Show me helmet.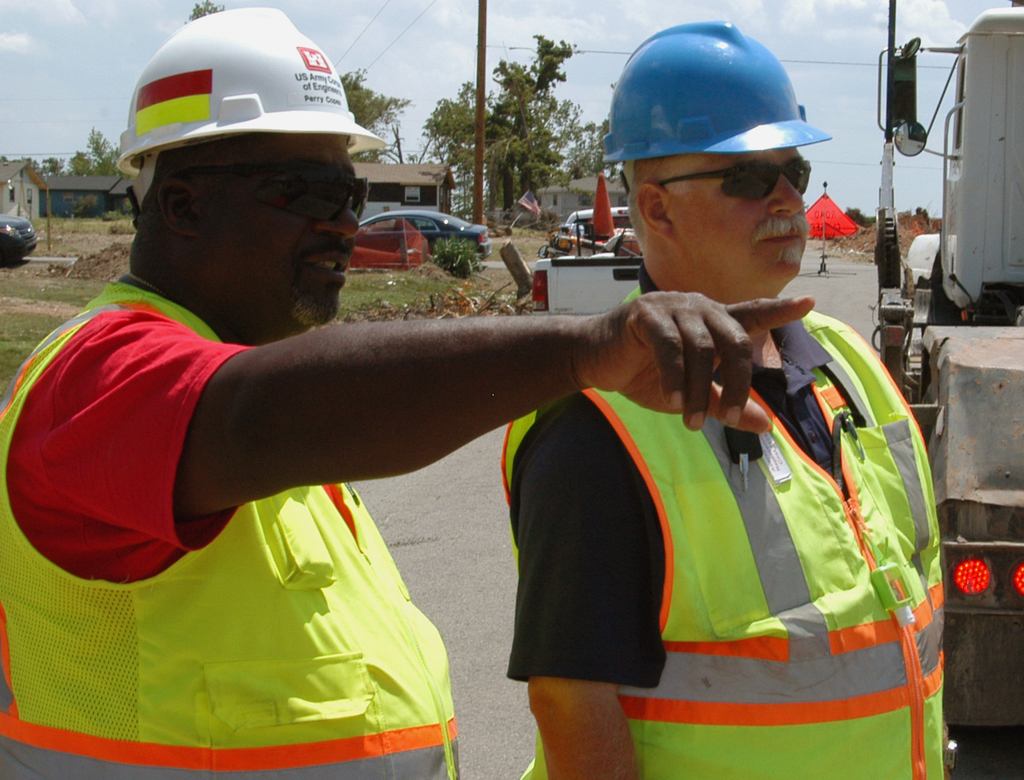
helmet is here: BBox(602, 21, 833, 157).
